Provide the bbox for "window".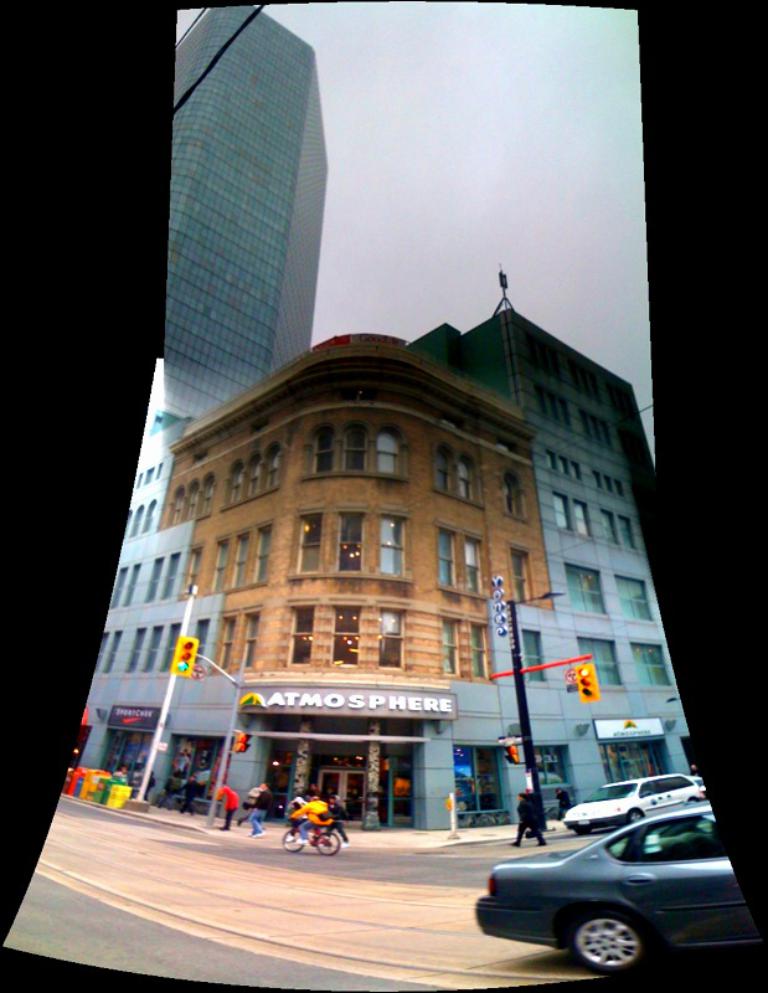
detection(164, 736, 217, 806).
